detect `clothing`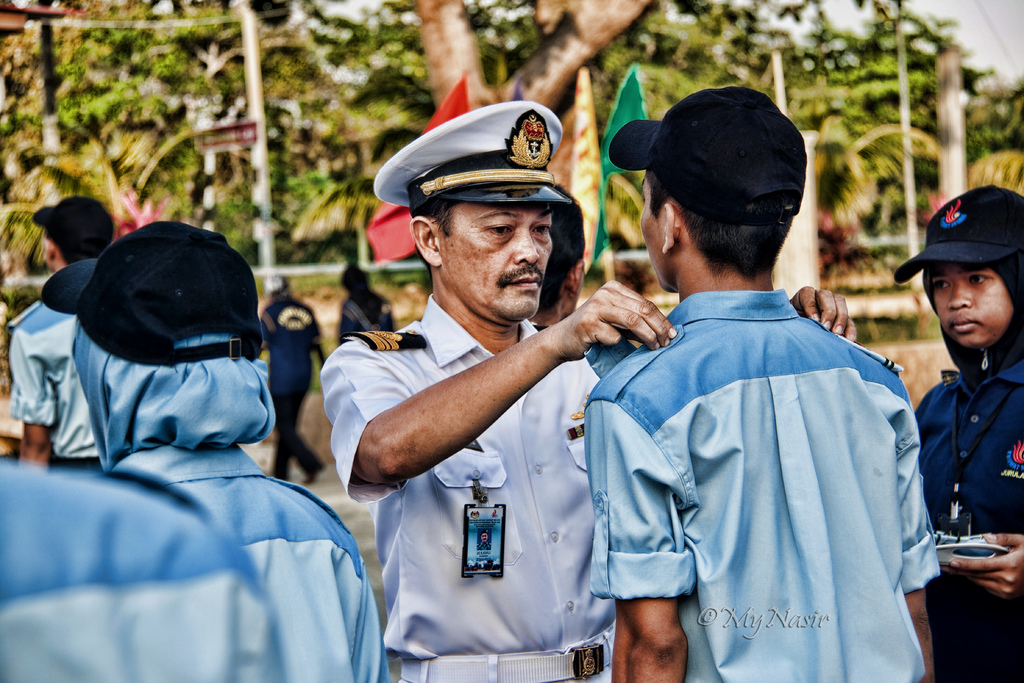
906/325/1023/682
